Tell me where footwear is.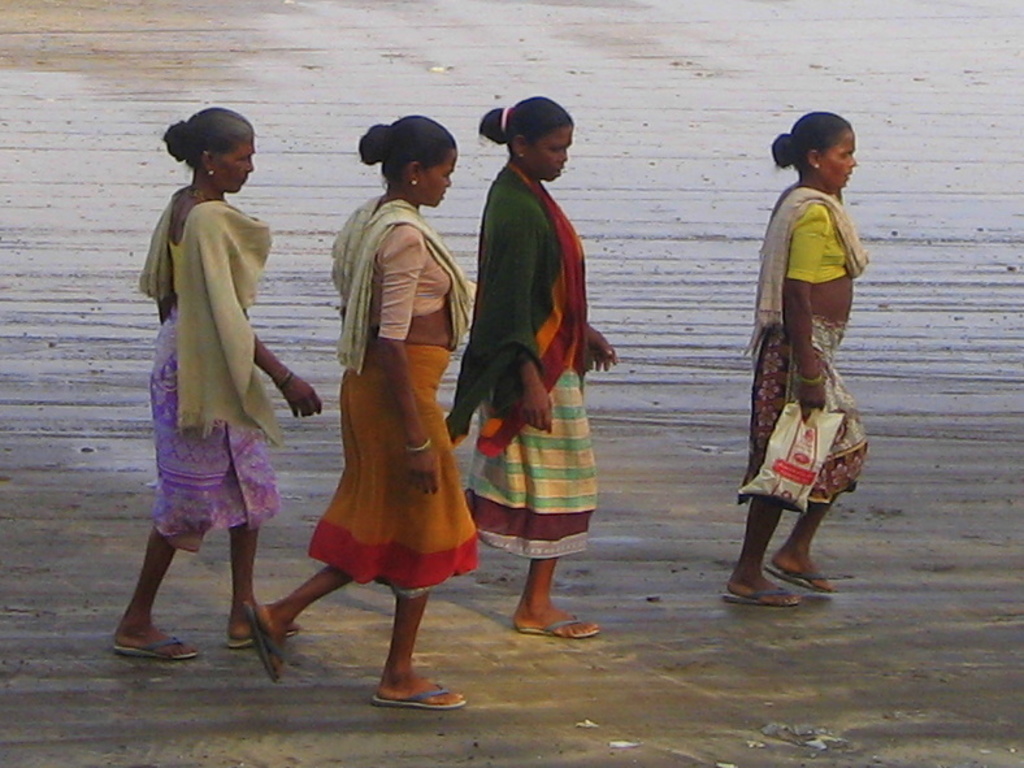
footwear is at [x1=114, y1=641, x2=199, y2=660].
